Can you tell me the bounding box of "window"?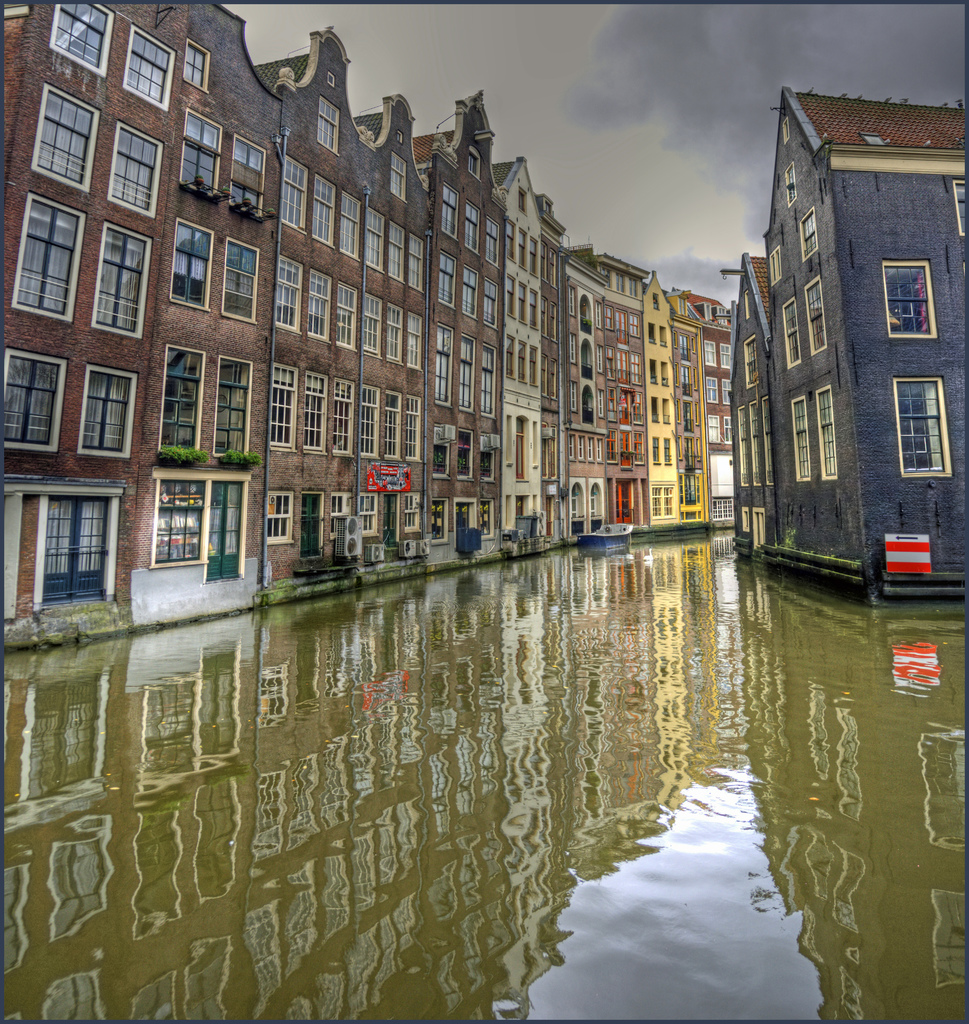
{"x1": 485, "y1": 214, "x2": 505, "y2": 271}.
